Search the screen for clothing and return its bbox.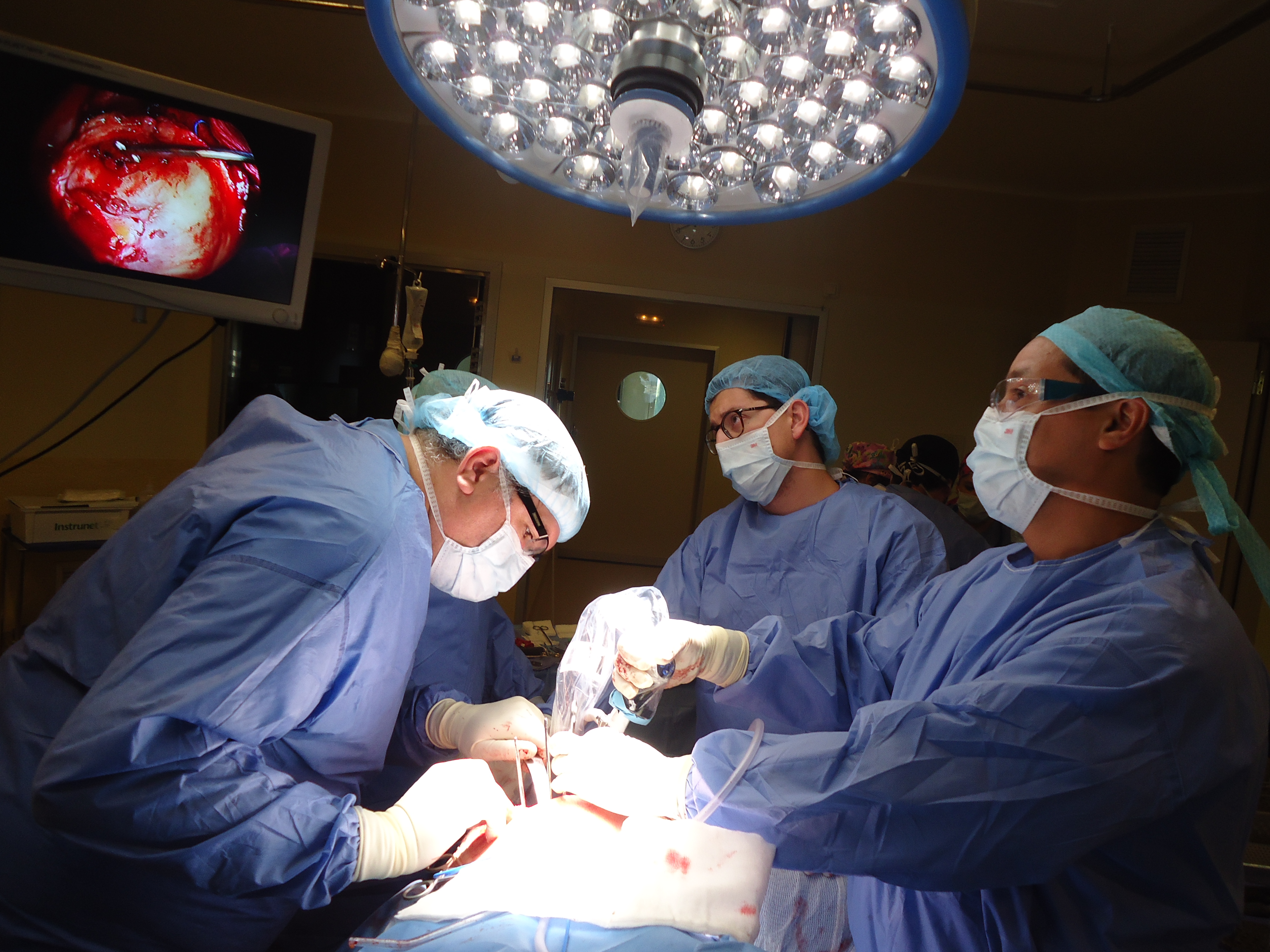
Found: detection(105, 172, 159, 236).
